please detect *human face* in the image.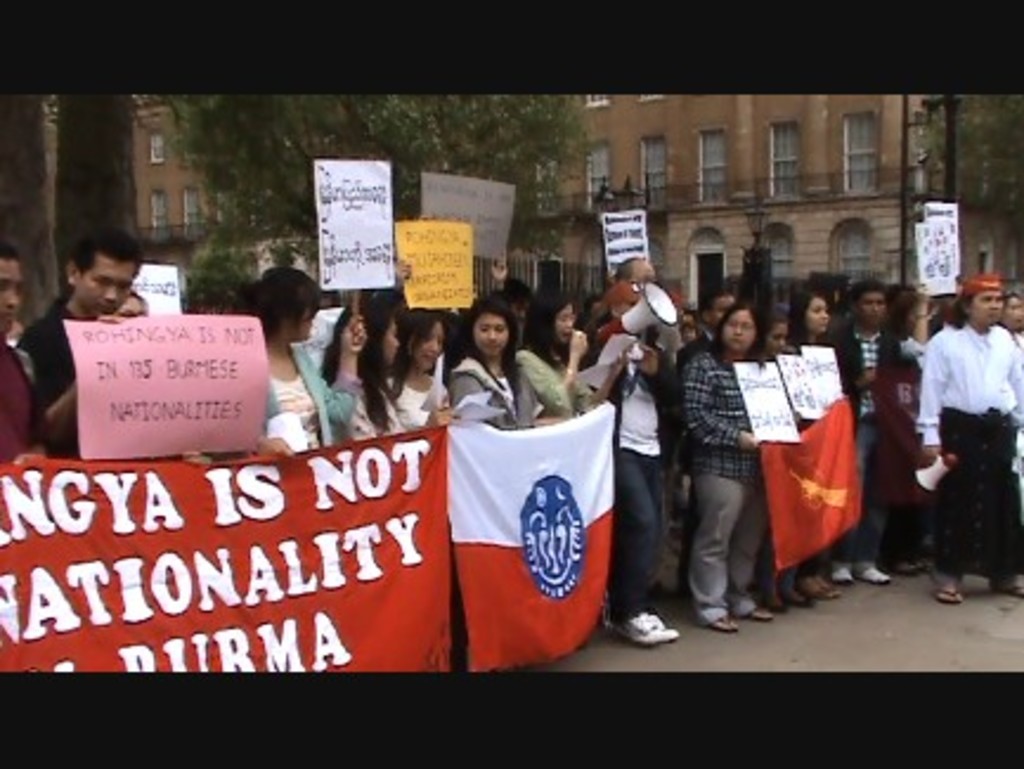
[x1=721, y1=312, x2=754, y2=348].
